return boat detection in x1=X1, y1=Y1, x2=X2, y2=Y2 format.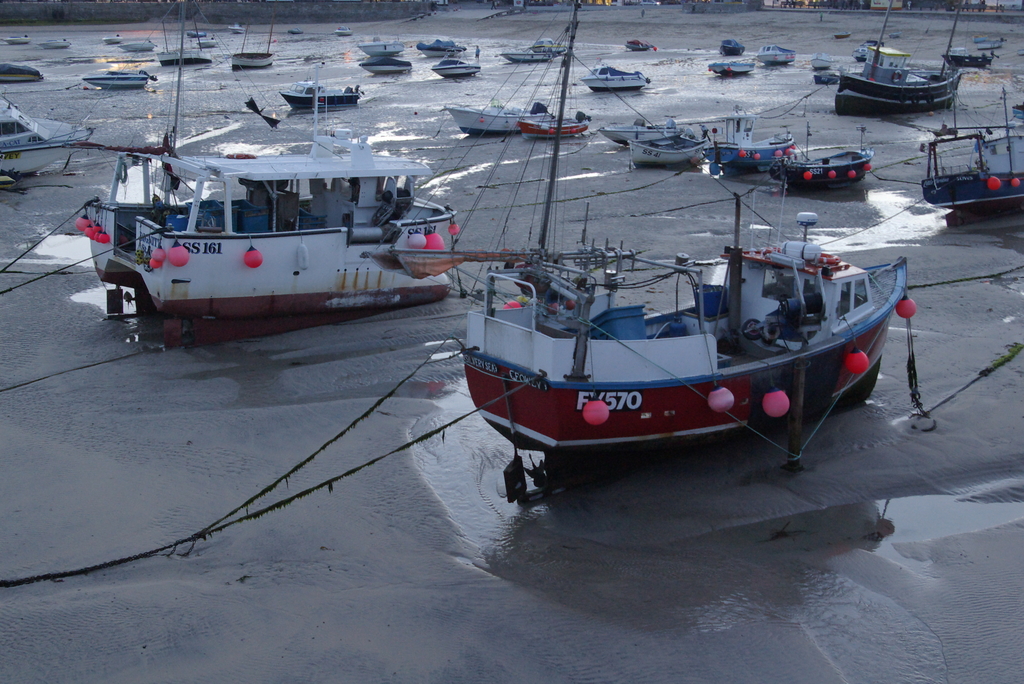
x1=278, y1=81, x2=358, y2=109.
